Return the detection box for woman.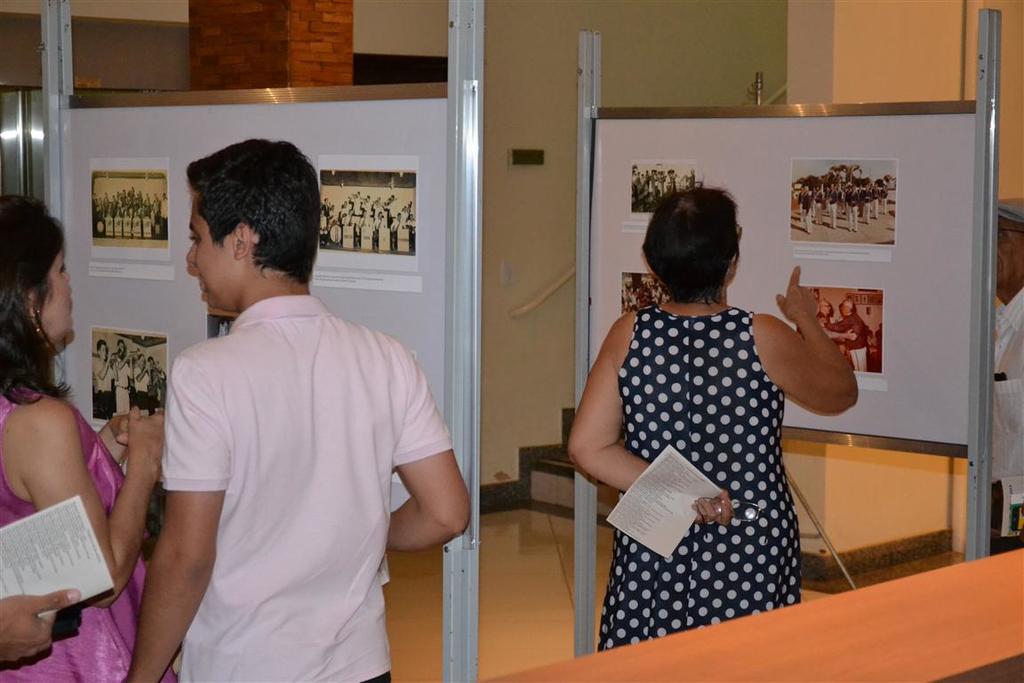
crop(0, 196, 164, 682).
